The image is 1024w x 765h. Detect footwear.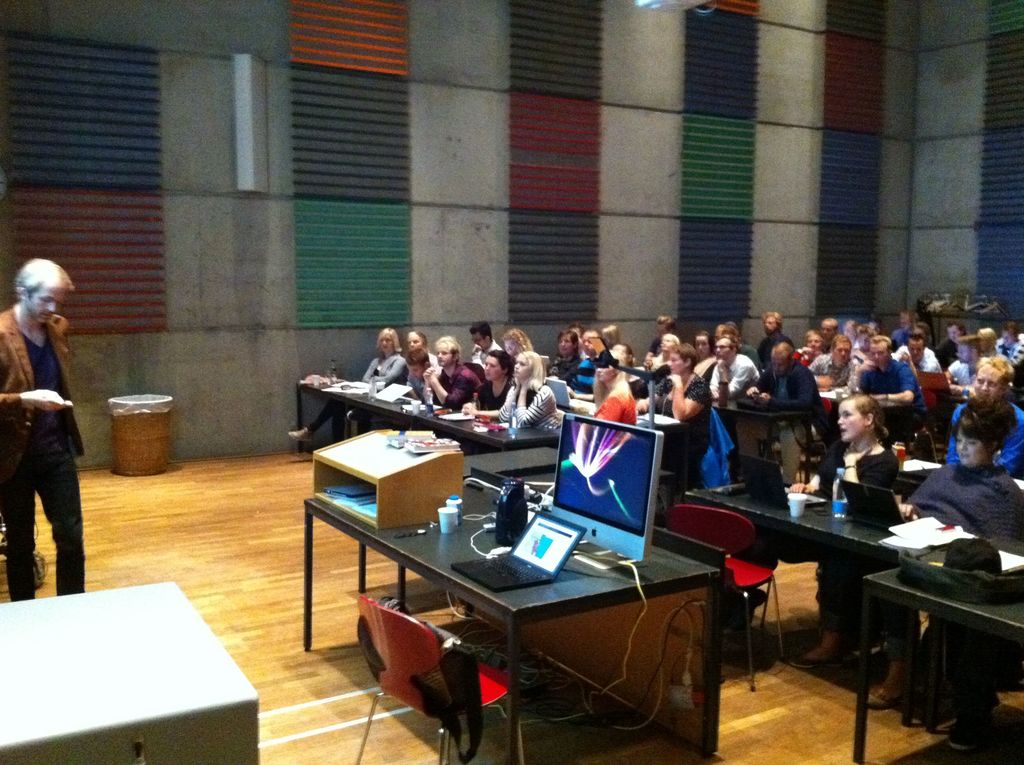
Detection: {"left": 284, "top": 426, "right": 315, "bottom": 445}.
